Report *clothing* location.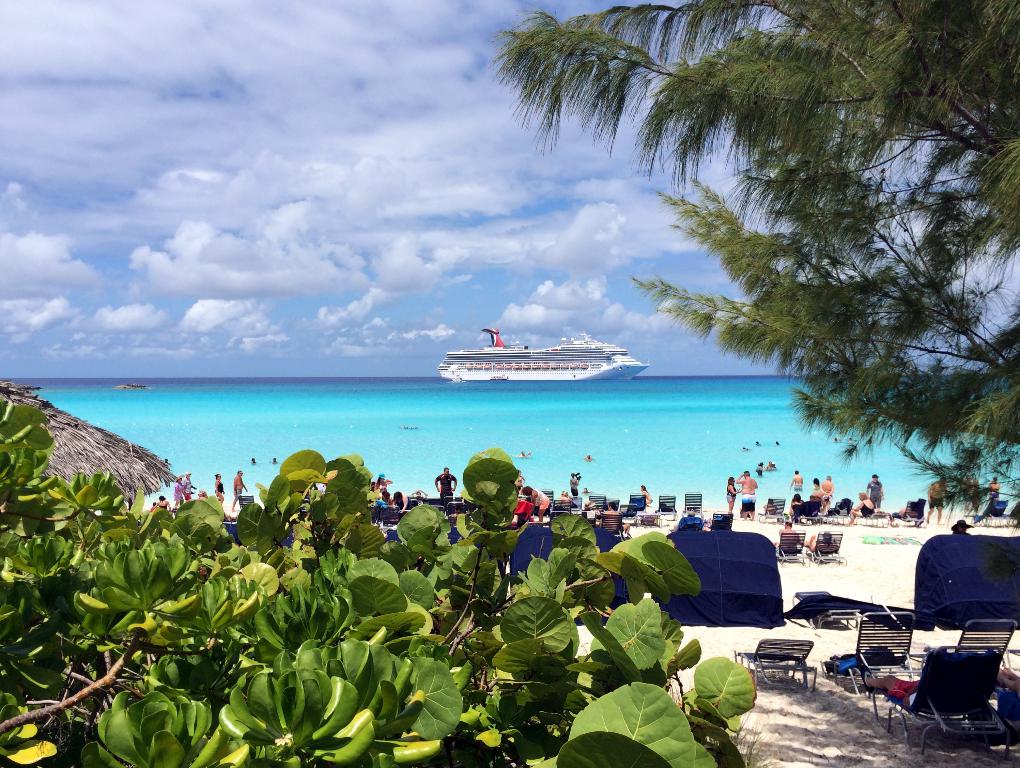
Report: bbox(435, 473, 457, 498).
